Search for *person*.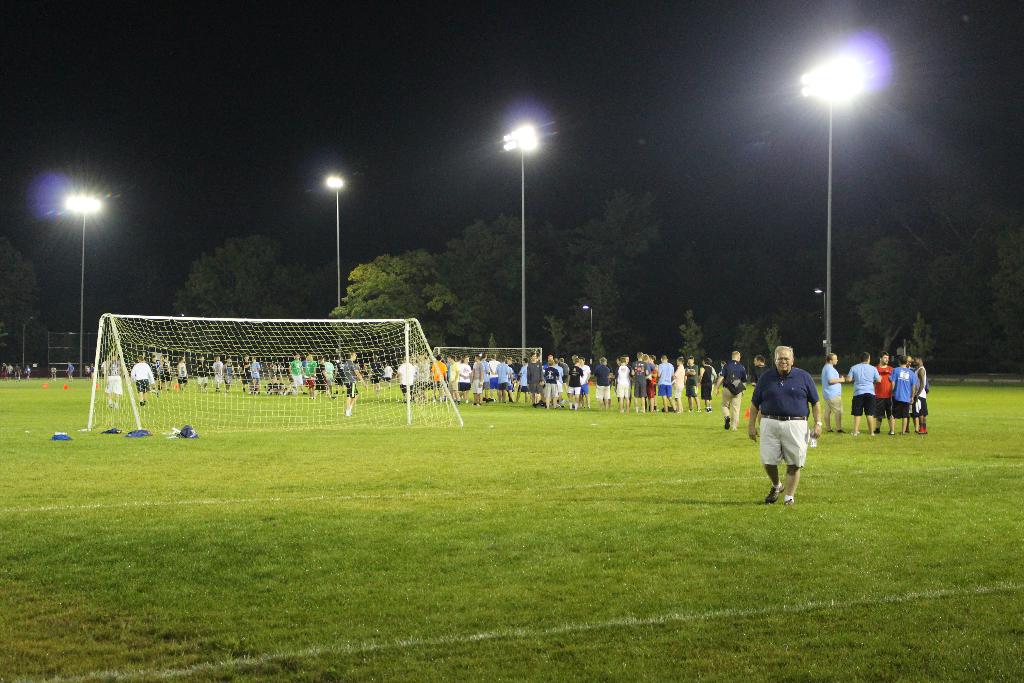
Found at [left=67, top=361, right=75, bottom=381].
